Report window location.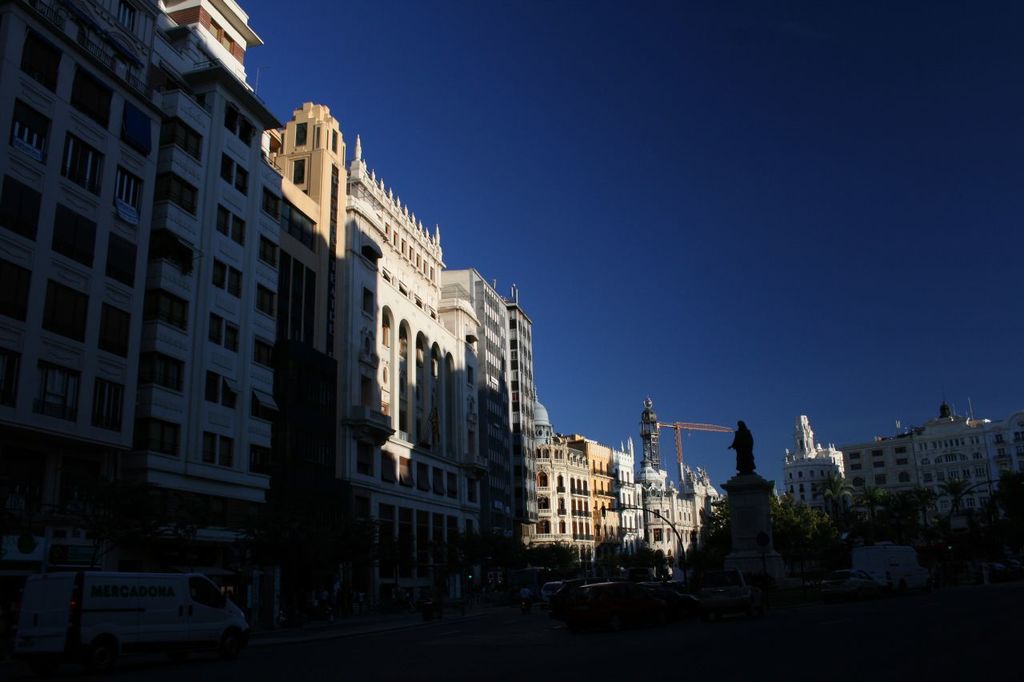
Report: bbox(356, 441, 373, 477).
